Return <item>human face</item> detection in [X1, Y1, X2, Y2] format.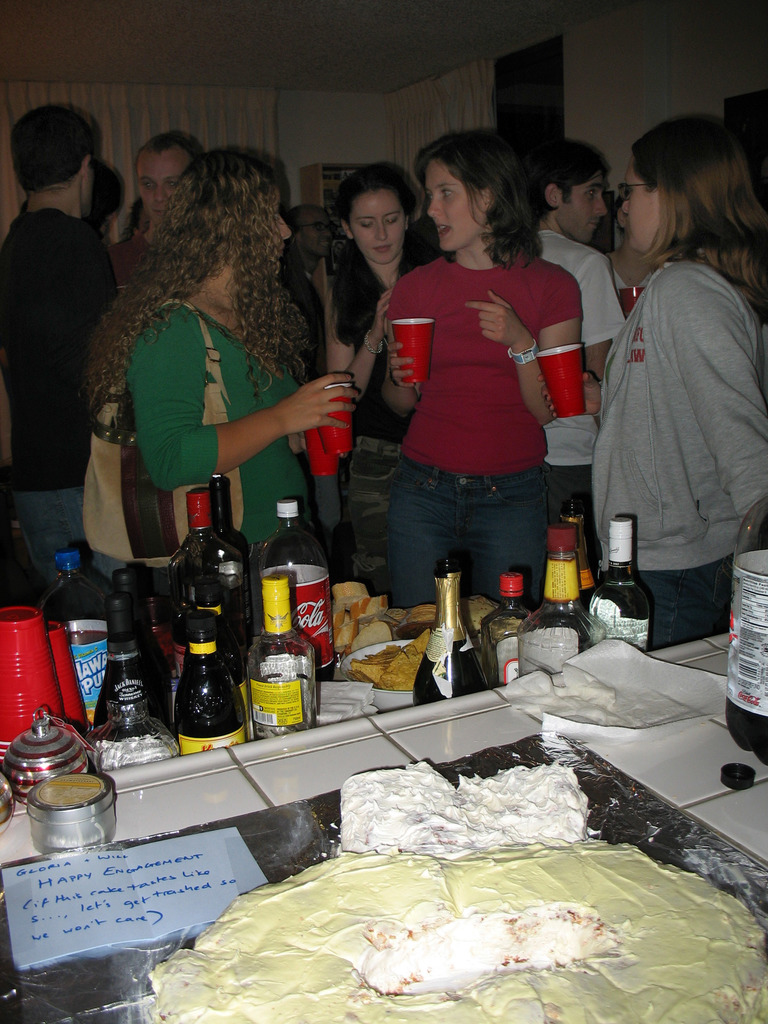
[352, 191, 401, 266].
